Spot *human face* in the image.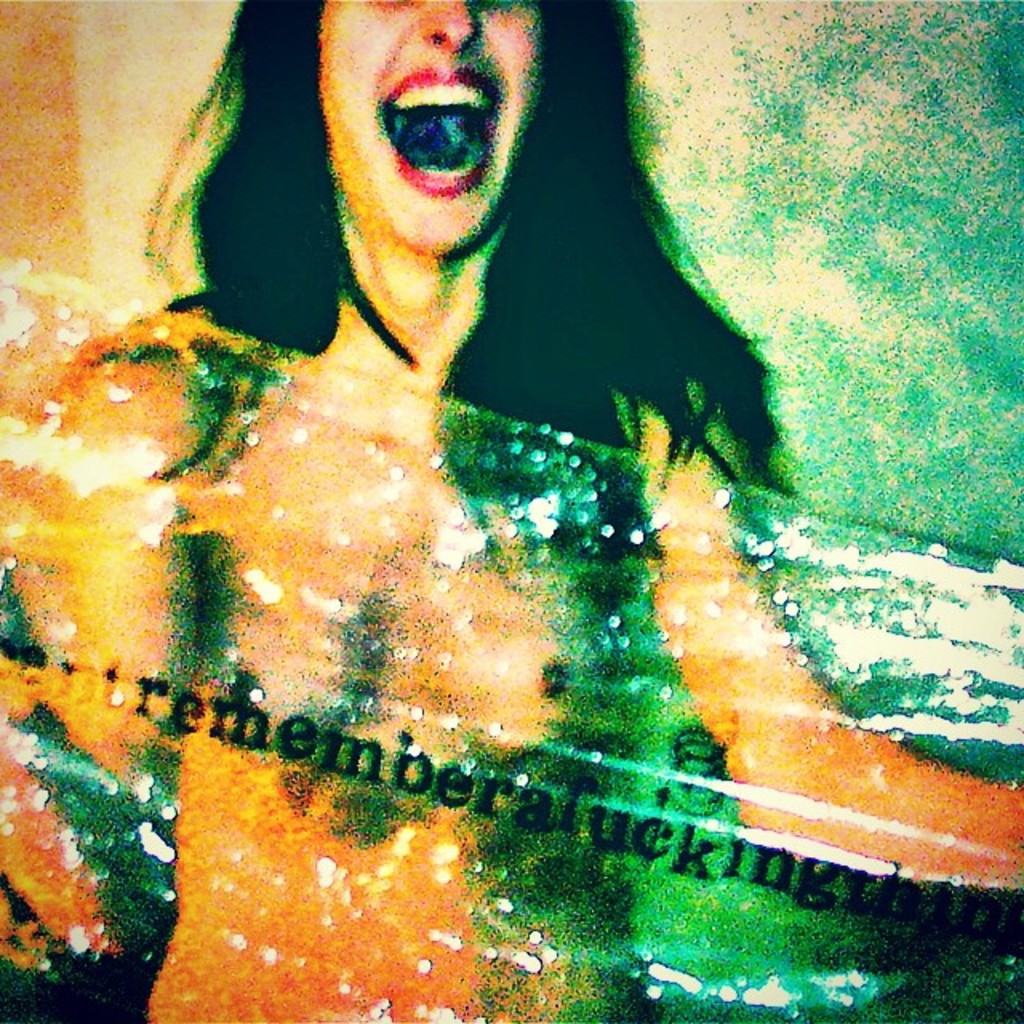
*human face* found at box=[314, 0, 542, 254].
